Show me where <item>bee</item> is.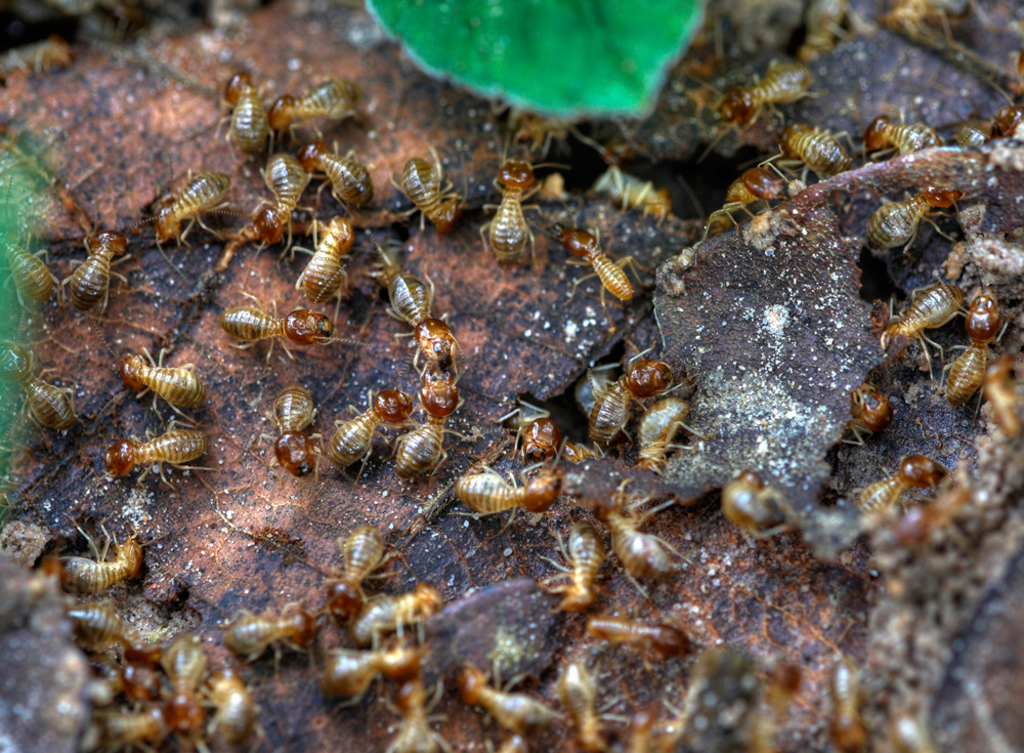
<item>bee</item> is at x1=564 y1=224 x2=656 y2=308.
